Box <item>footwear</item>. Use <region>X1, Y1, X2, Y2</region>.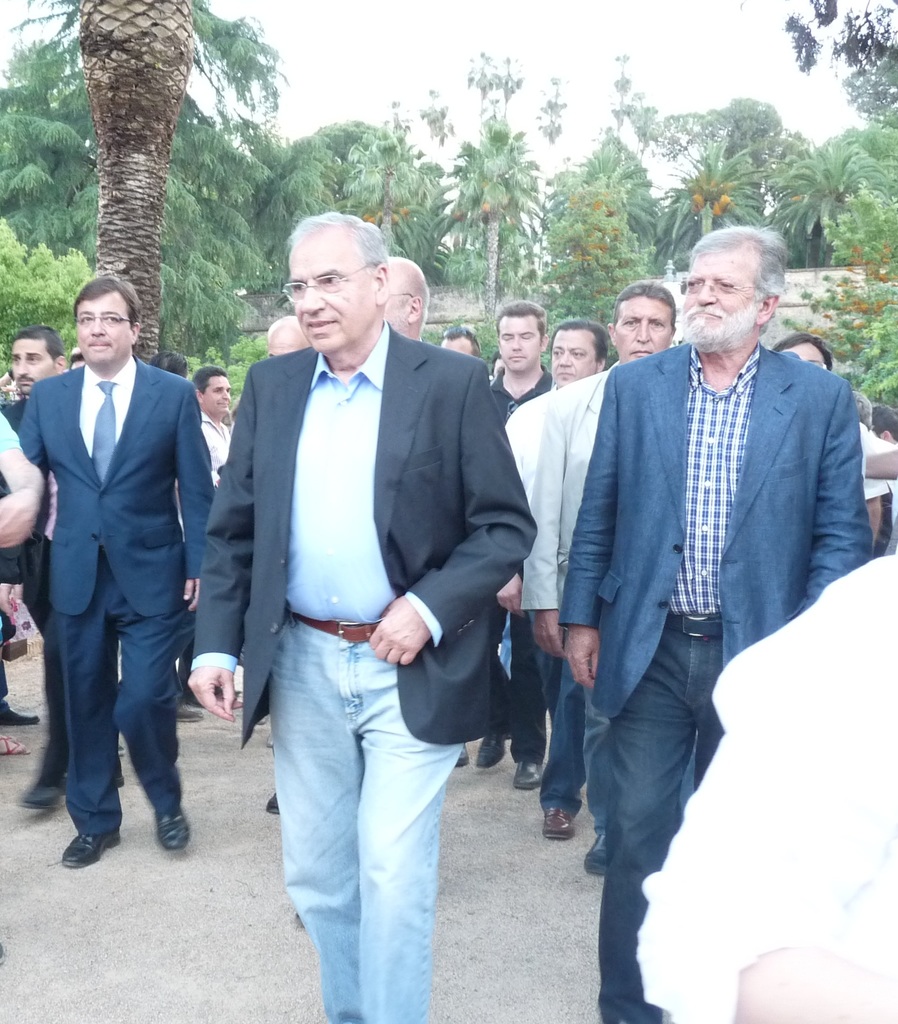
<region>515, 756, 549, 795</region>.
